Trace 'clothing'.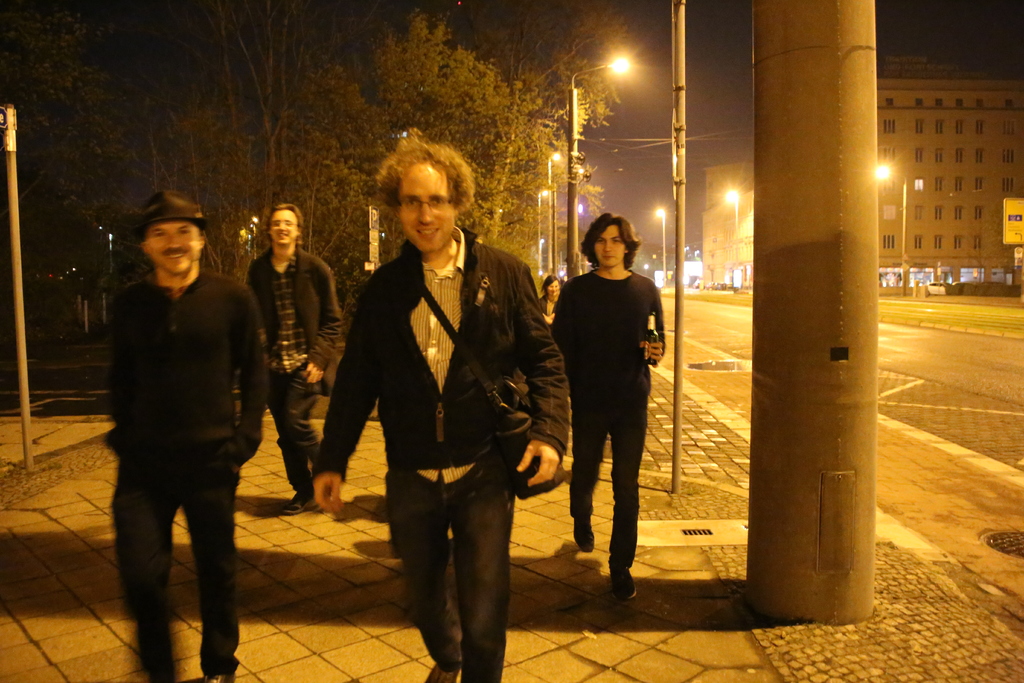
Traced to select_region(324, 218, 564, 486).
